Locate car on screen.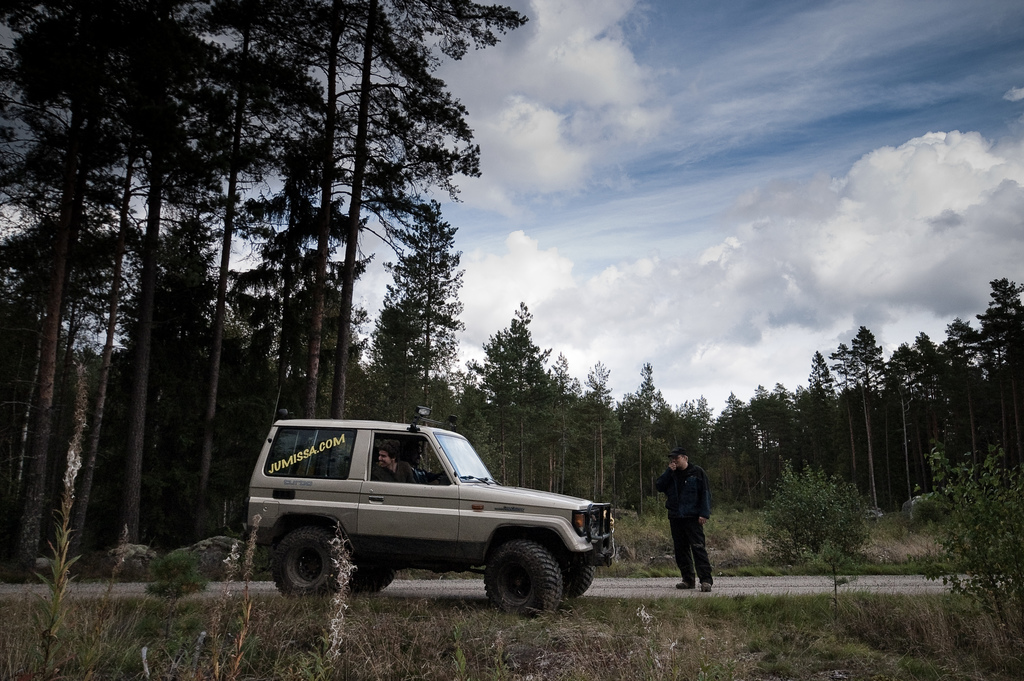
On screen at 242 407 618 616.
